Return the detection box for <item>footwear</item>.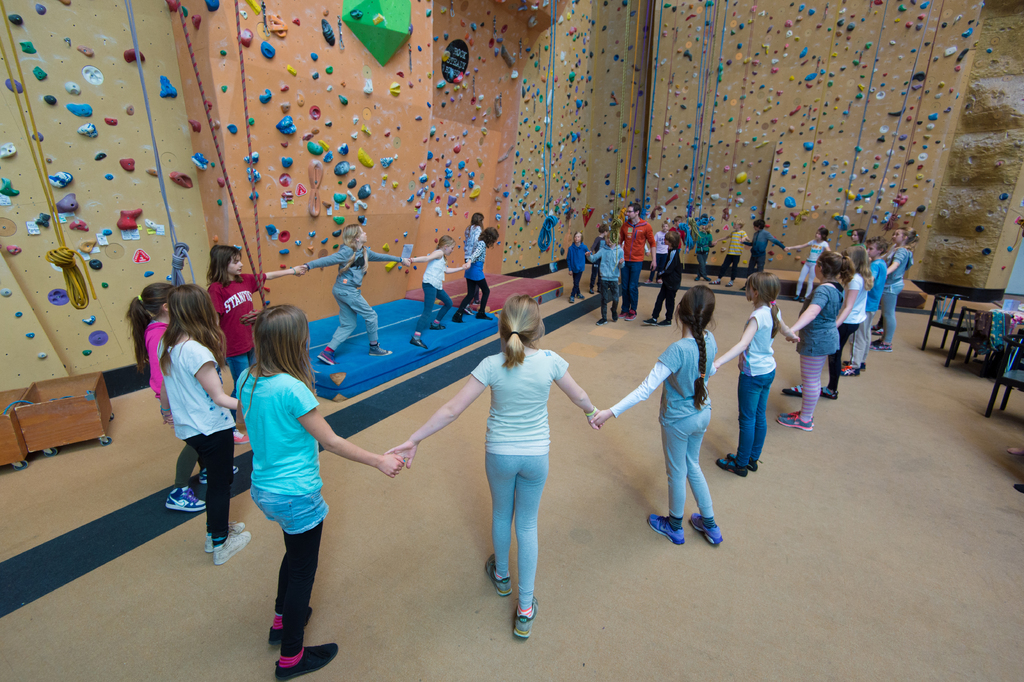
<region>435, 320, 445, 329</region>.
